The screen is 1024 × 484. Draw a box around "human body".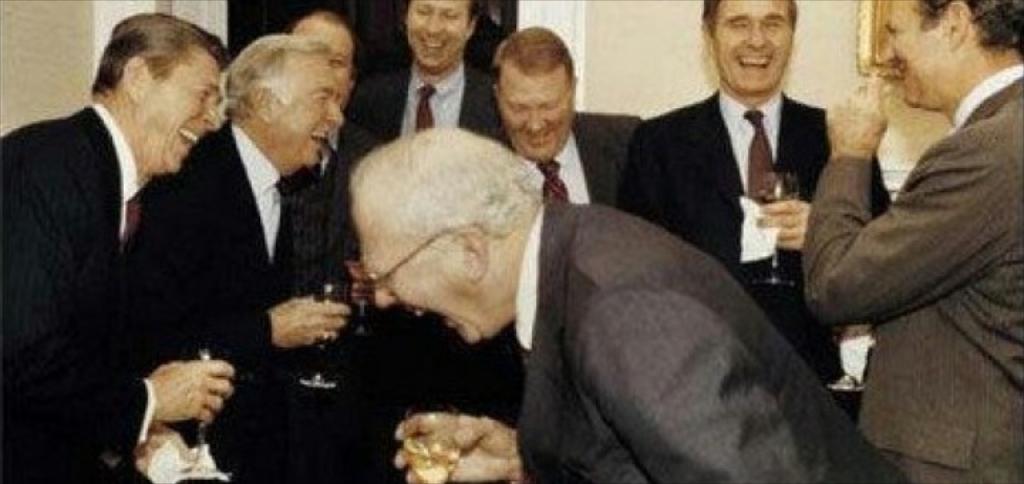
bbox=(624, 0, 905, 403).
